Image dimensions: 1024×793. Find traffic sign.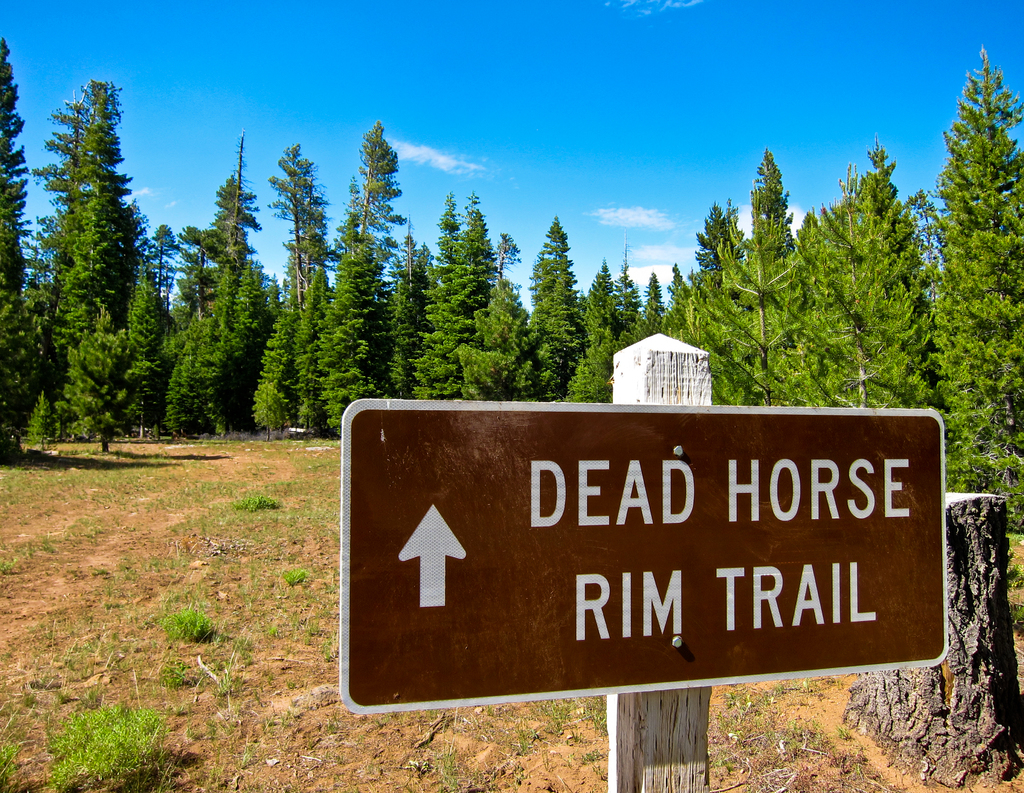
(340, 399, 948, 718).
